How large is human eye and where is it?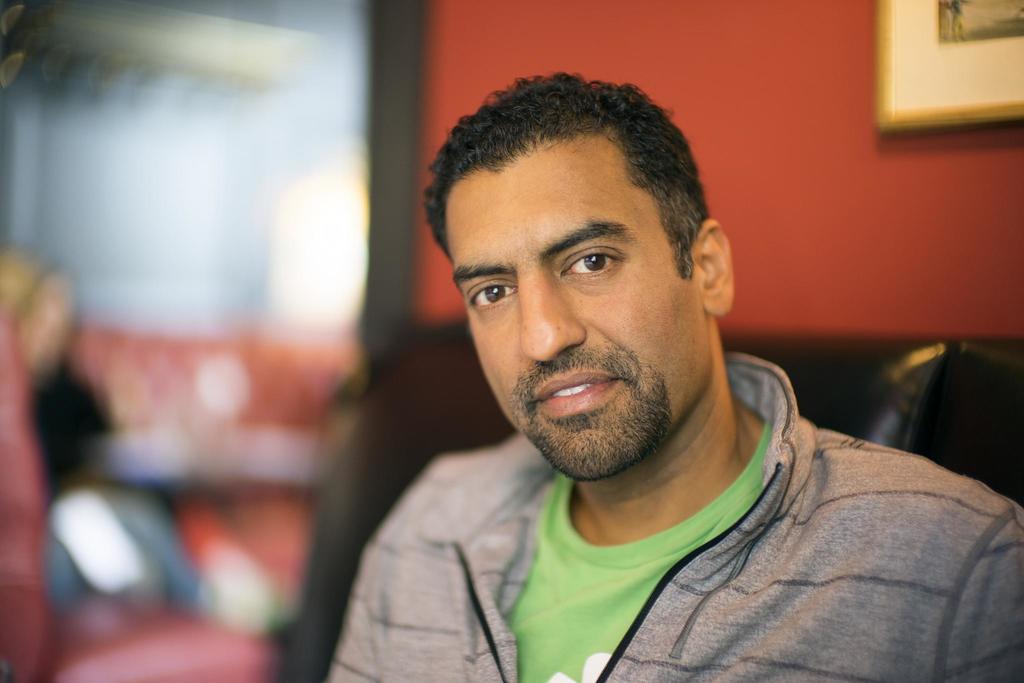
Bounding box: (468, 279, 516, 310).
